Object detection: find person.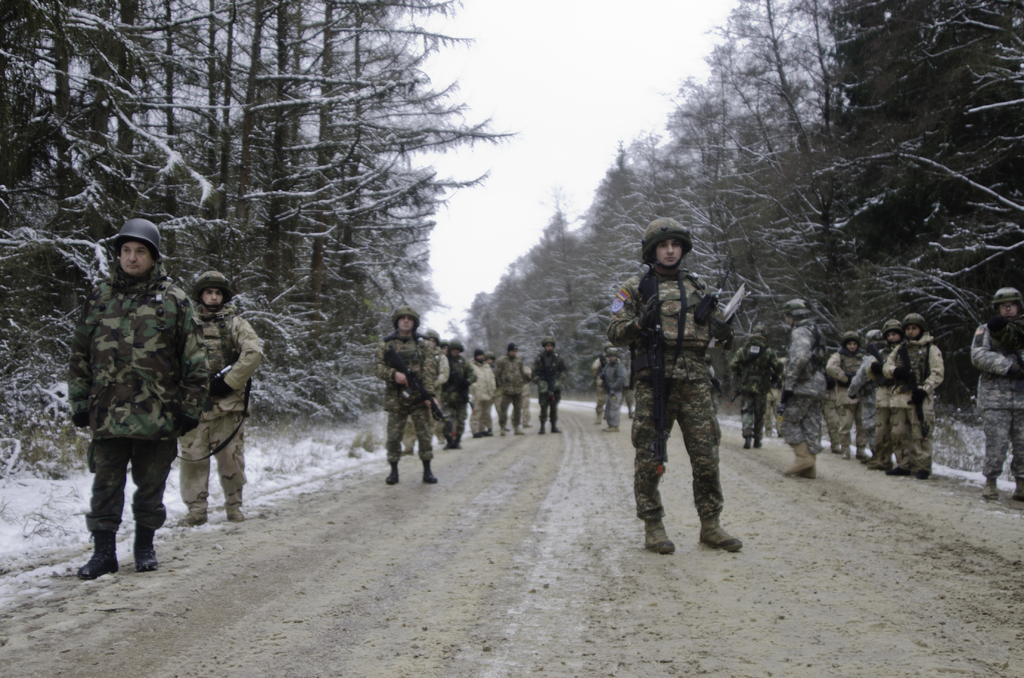
[left=467, top=348, right=507, bottom=439].
